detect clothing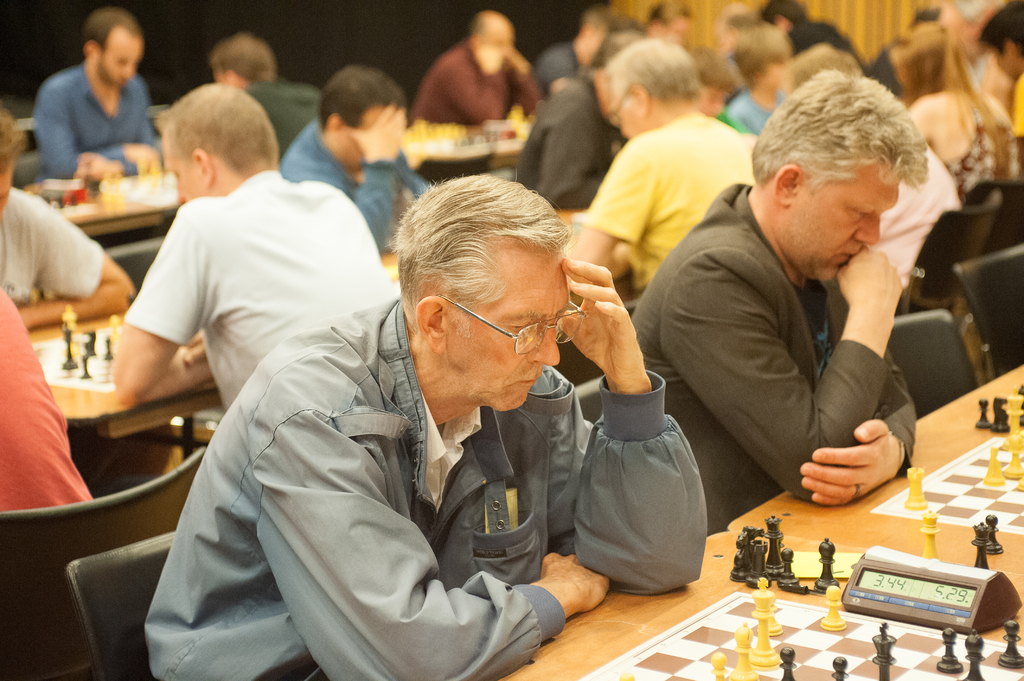
rect(246, 72, 337, 165)
